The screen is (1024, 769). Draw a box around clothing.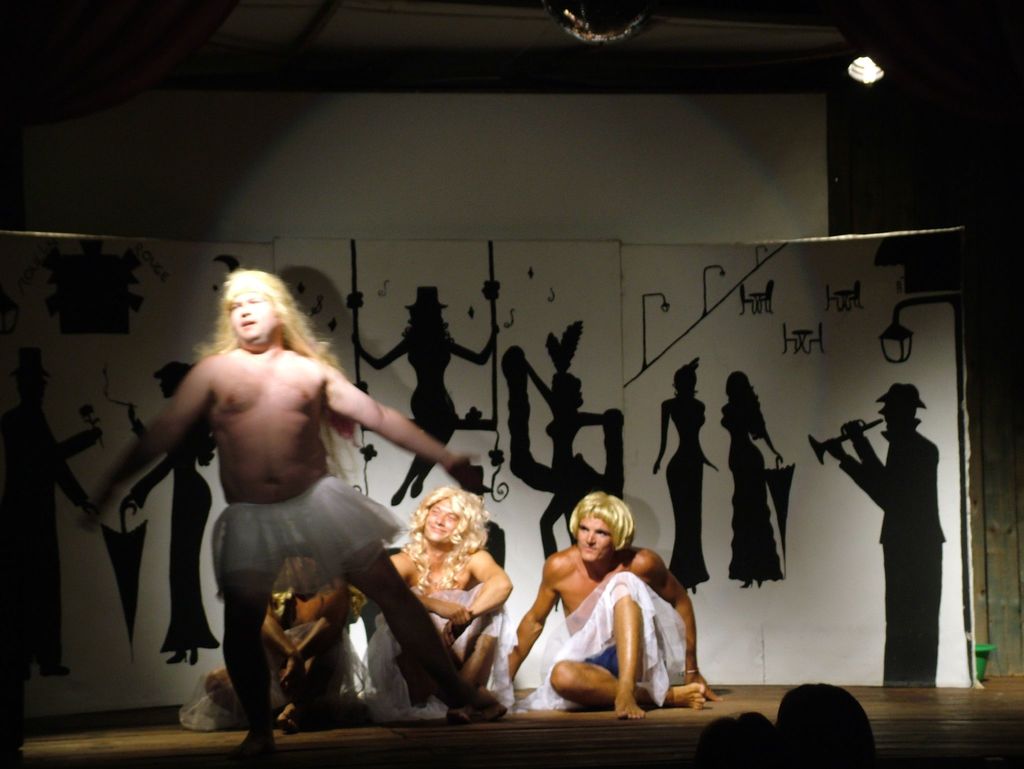
(left=355, top=585, right=517, bottom=724).
